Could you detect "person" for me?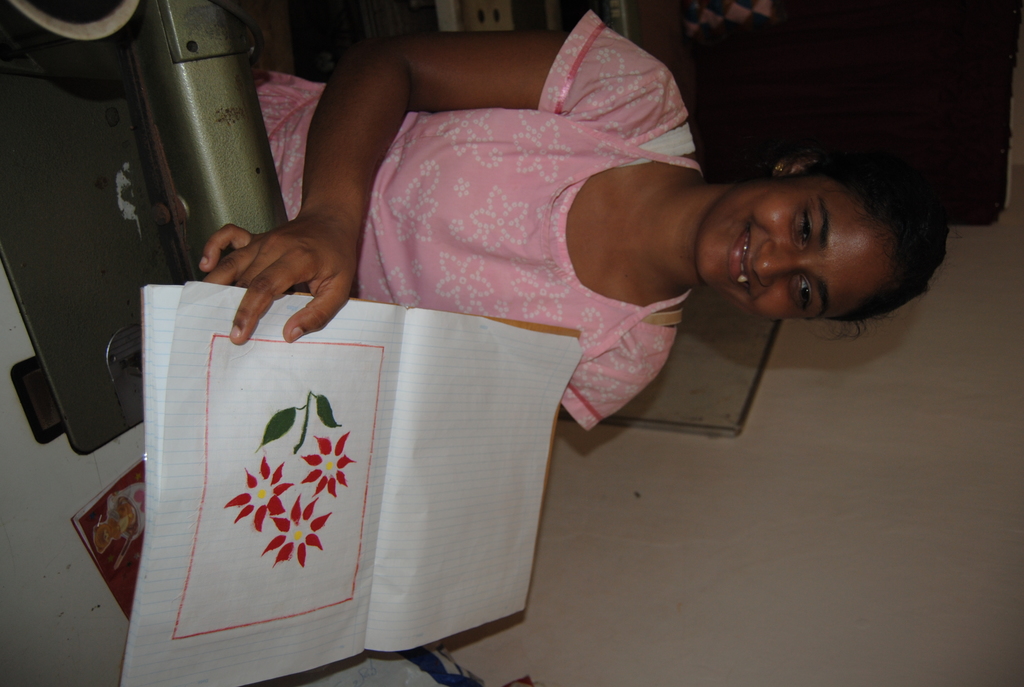
Detection result: [left=200, top=7, right=953, bottom=436].
